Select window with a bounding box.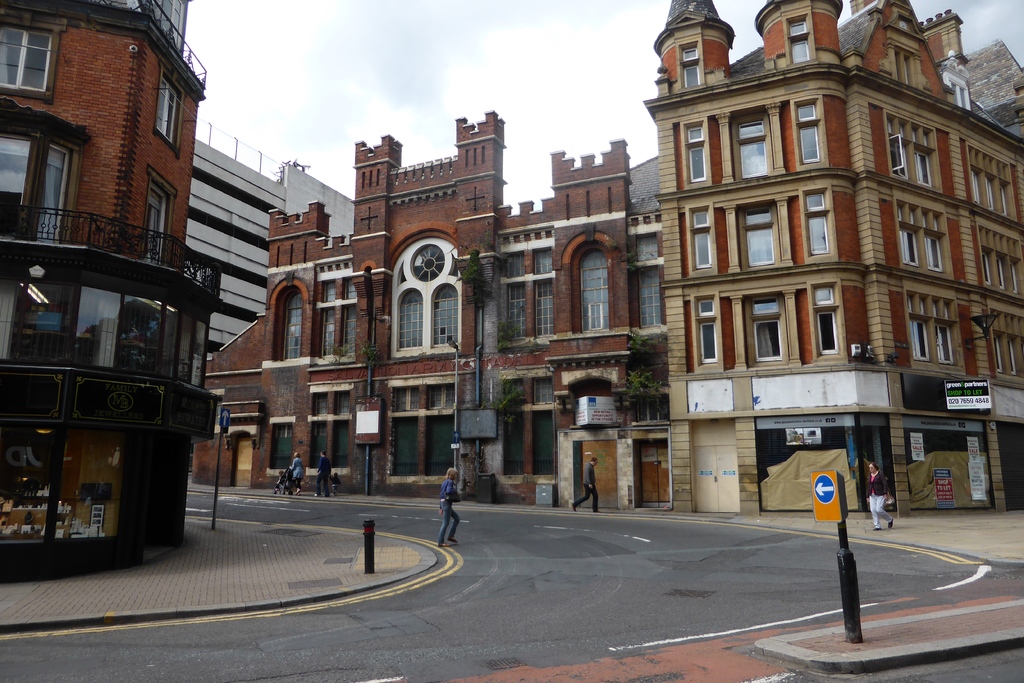
x1=684, y1=119, x2=707, y2=181.
